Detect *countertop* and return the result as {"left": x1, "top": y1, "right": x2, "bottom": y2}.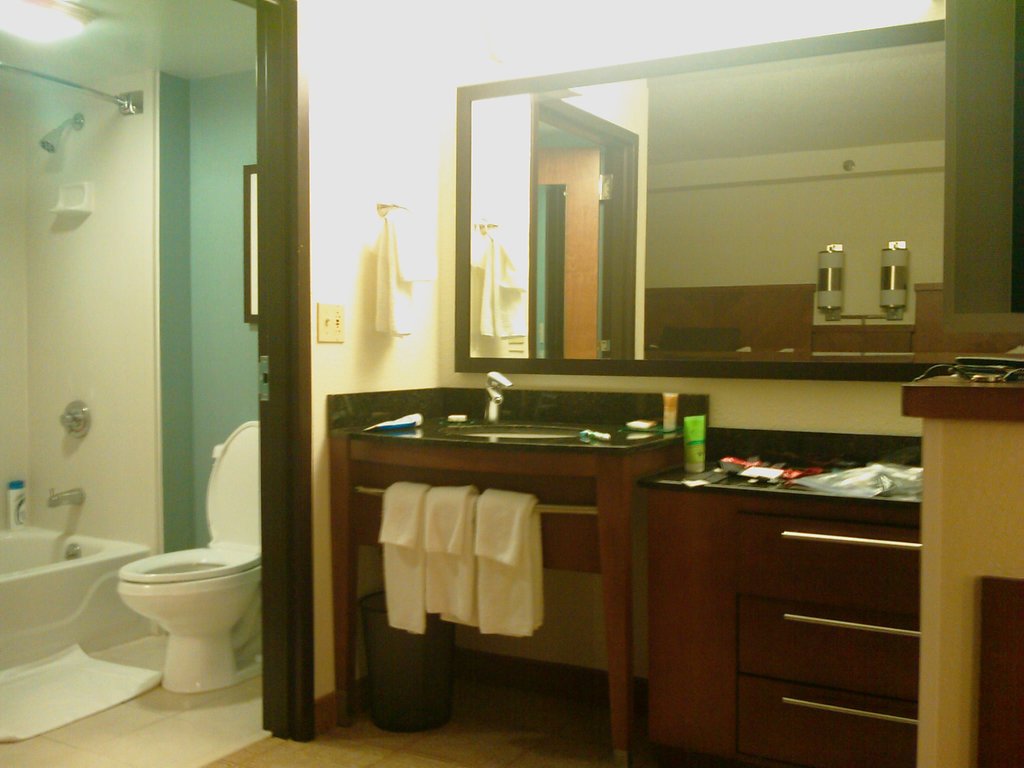
{"left": 636, "top": 419, "right": 1022, "bottom": 767}.
